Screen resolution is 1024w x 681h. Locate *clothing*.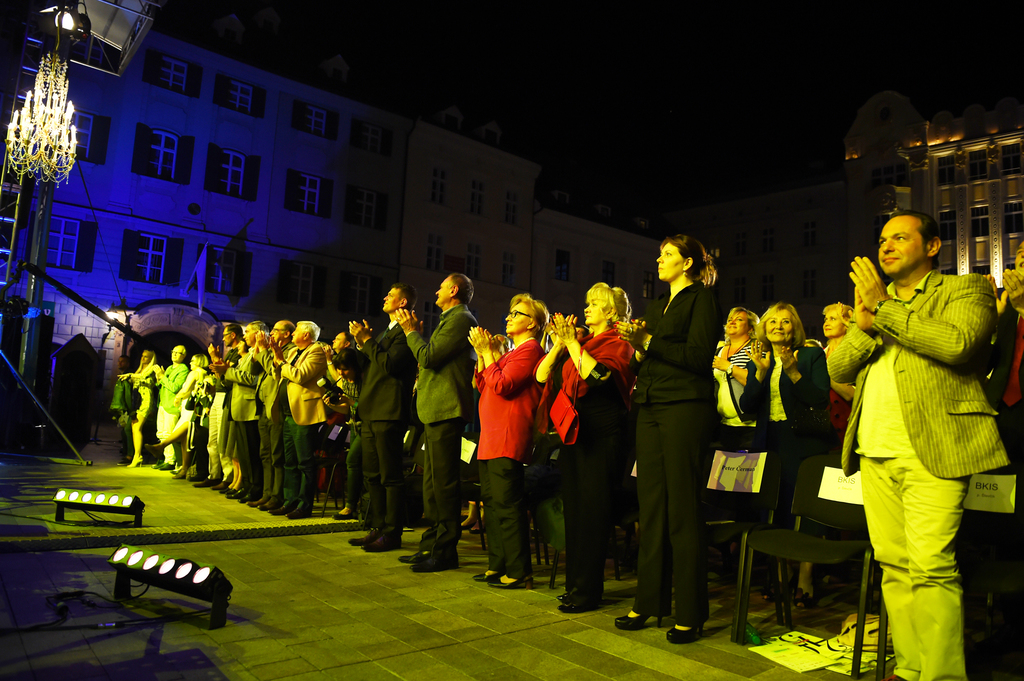
[743,358,815,457].
